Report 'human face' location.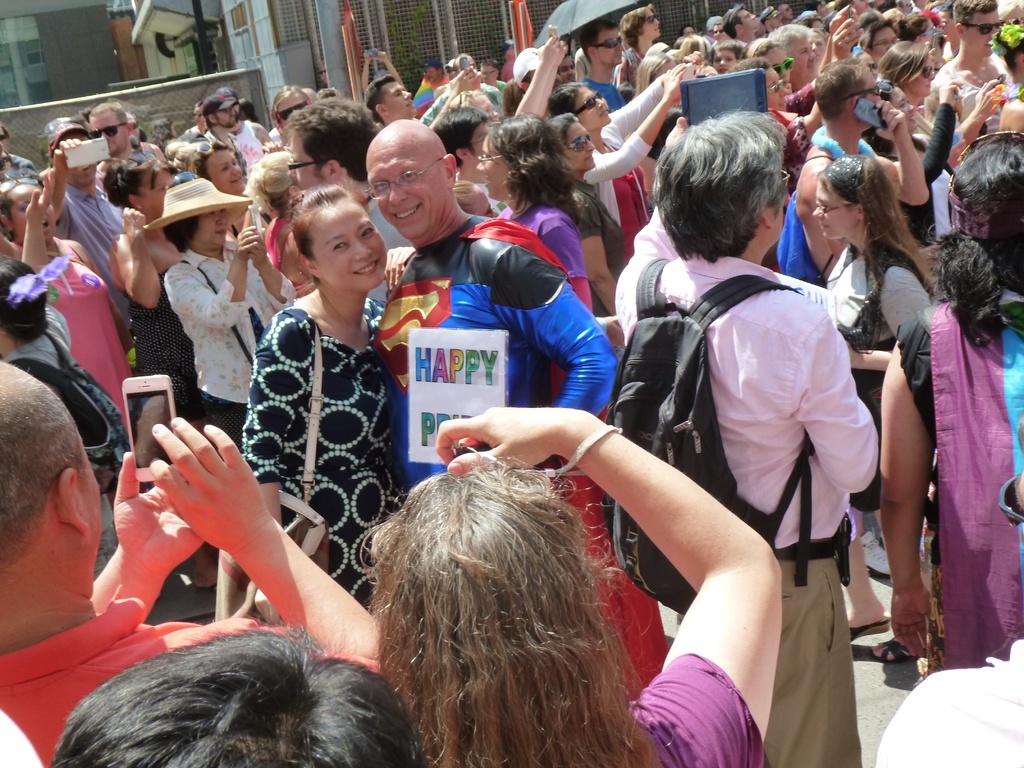
Report: <region>0, 129, 7, 146</region>.
